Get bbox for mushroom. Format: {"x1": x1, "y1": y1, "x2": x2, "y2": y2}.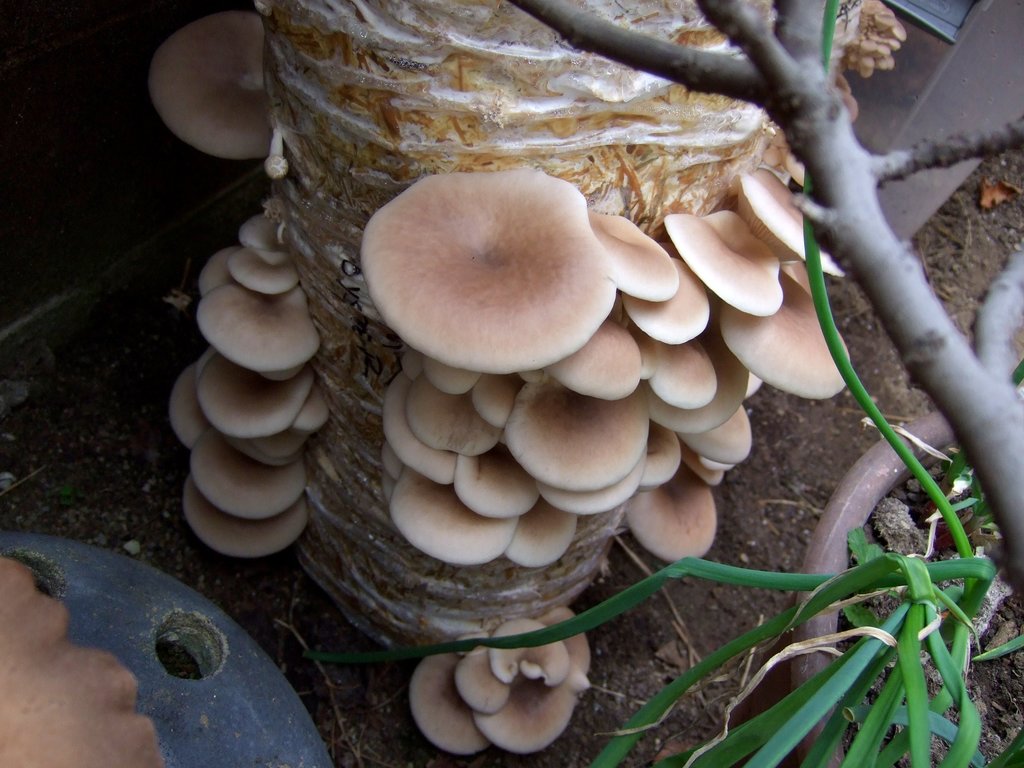
{"x1": 381, "y1": 376, "x2": 457, "y2": 486}.
